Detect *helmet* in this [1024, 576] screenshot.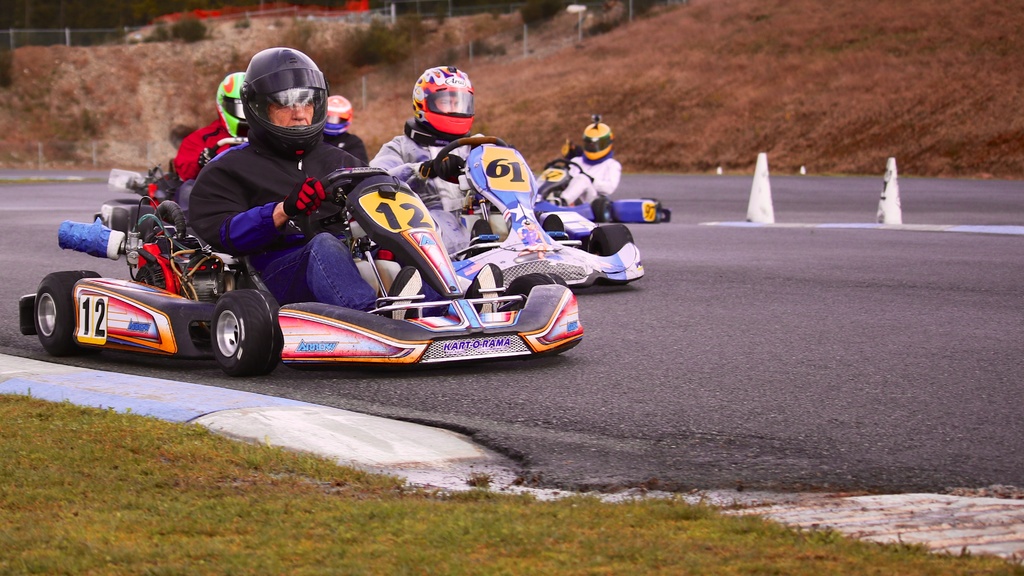
Detection: Rect(322, 92, 356, 129).
